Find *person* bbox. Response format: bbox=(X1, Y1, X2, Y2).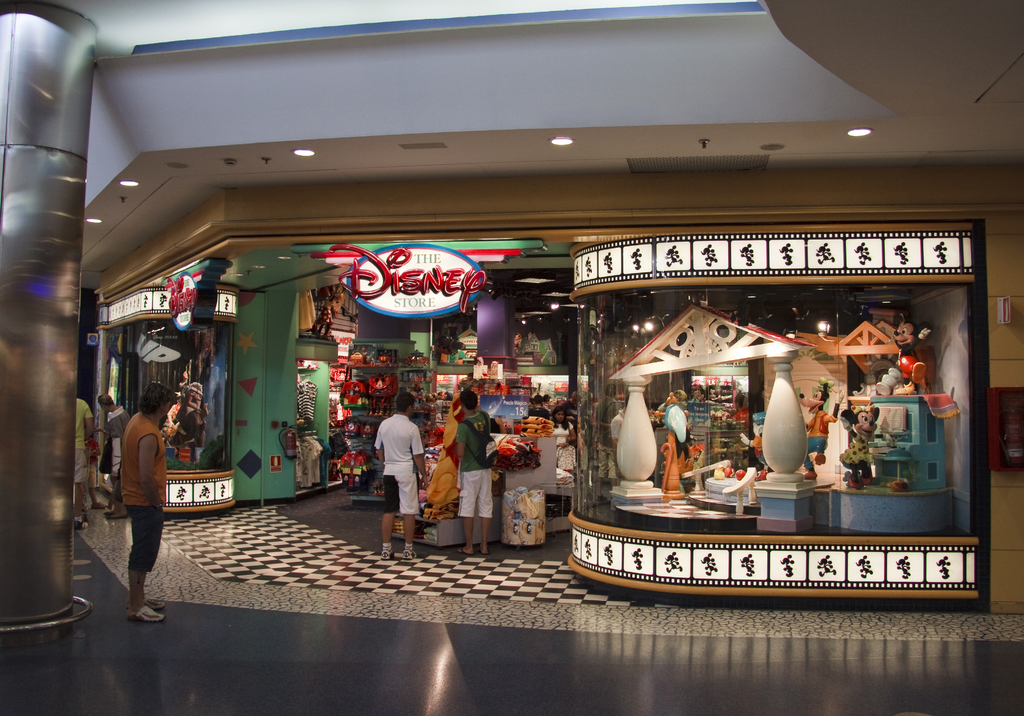
bbox=(651, 394, 687, 460).
